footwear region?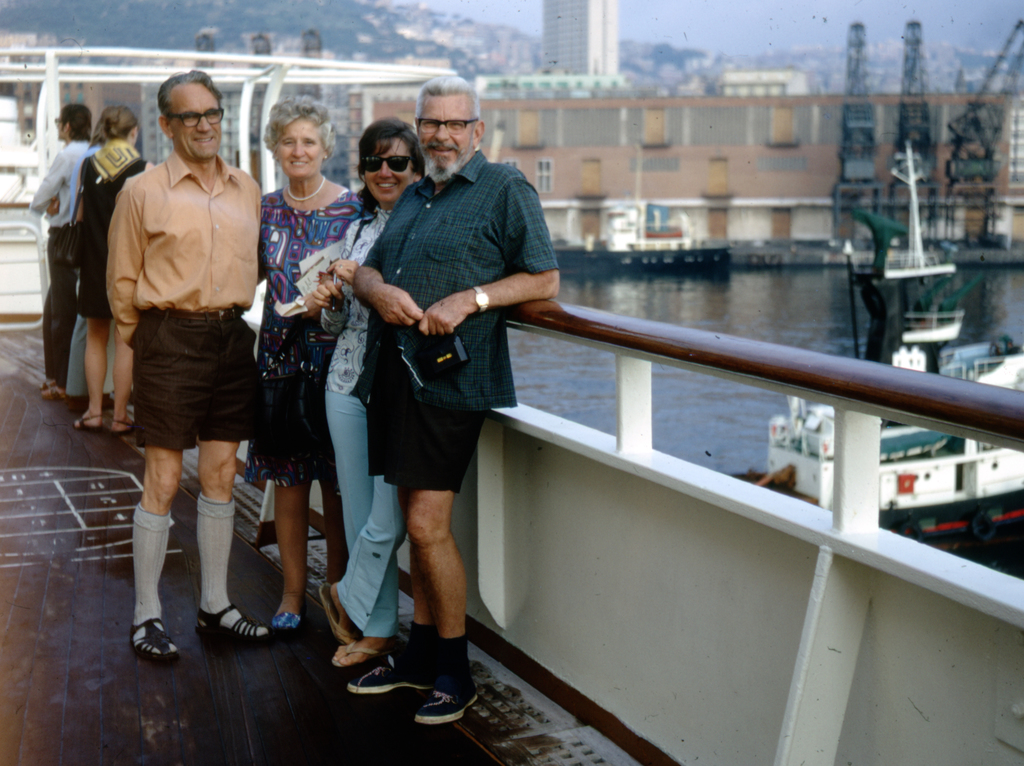
[330, 638, 392, 666]
